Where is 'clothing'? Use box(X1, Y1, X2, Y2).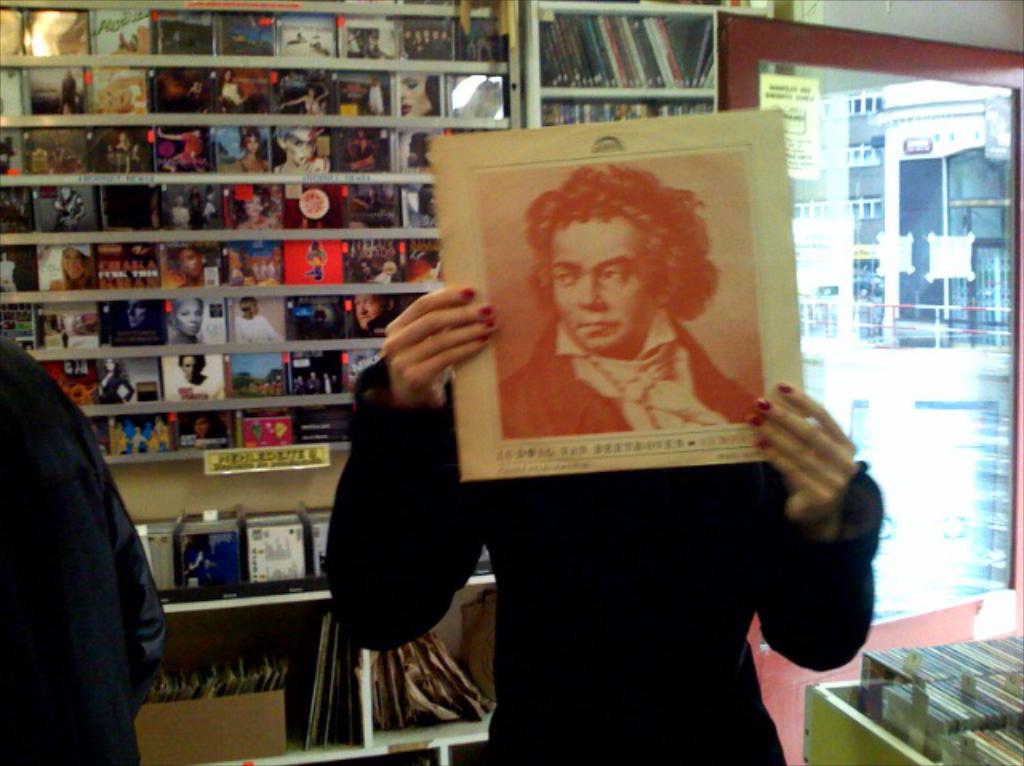
box(328, 355, 883, 764).
